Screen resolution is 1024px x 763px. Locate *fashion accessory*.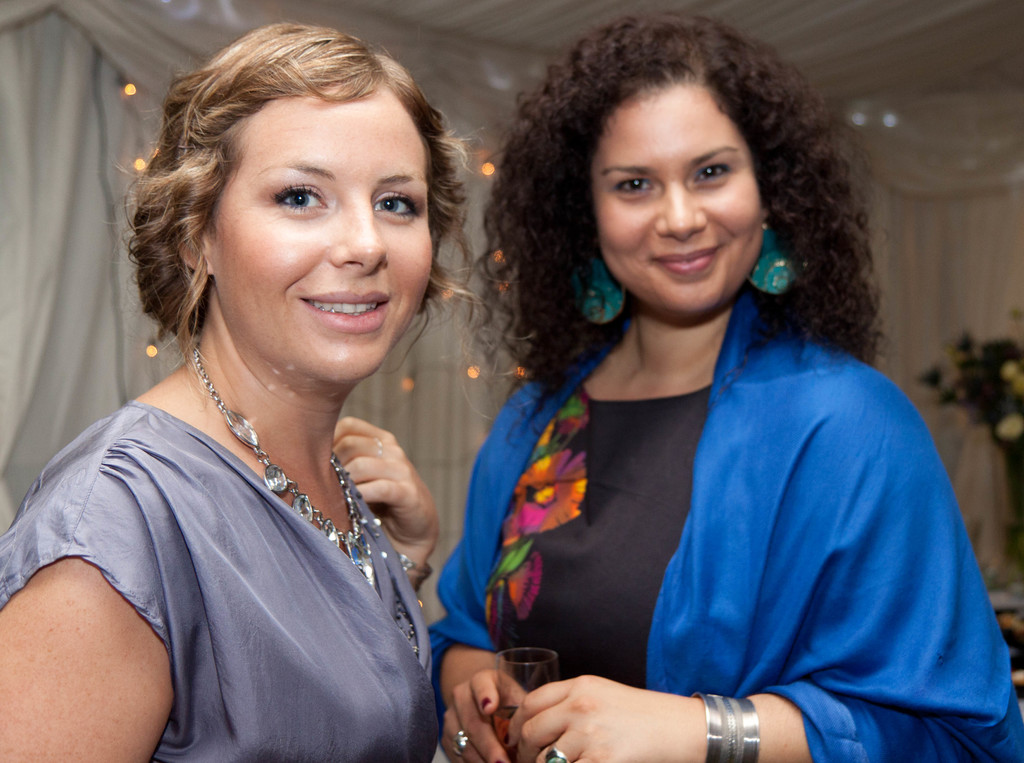
{"x1": 570, "y1": 250, "x2": 631, "y2": 326}.
